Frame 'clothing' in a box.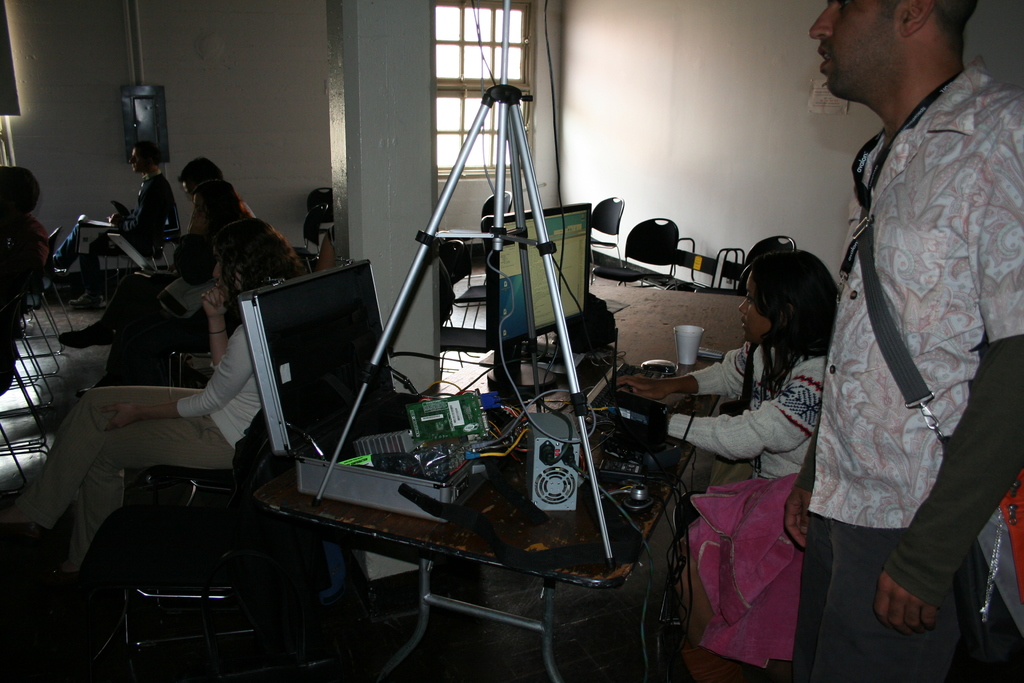
<bbox>127, 281, 216, 321</bbox>.
